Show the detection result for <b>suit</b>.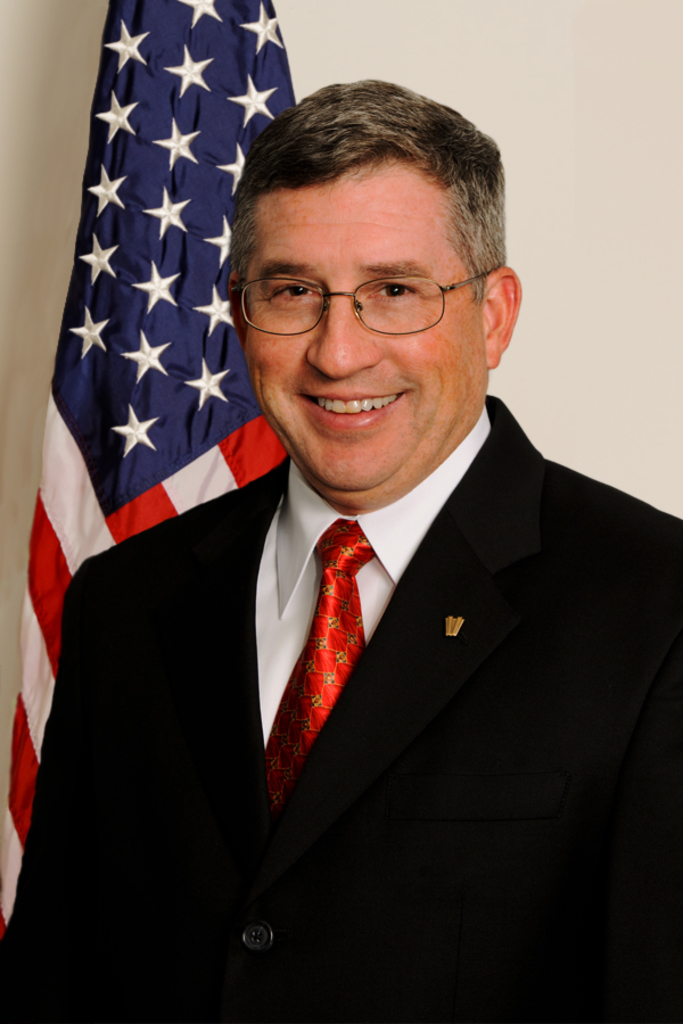
region(0, 398, 682, 1019).
